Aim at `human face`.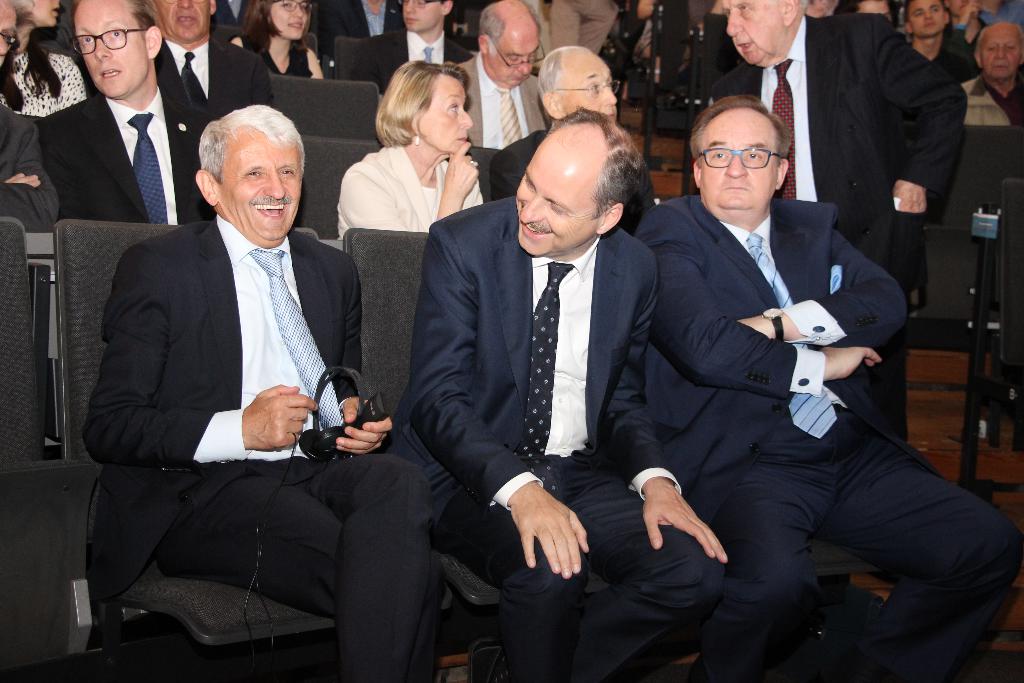
Aimed at region(0, 0, 17, 67).
